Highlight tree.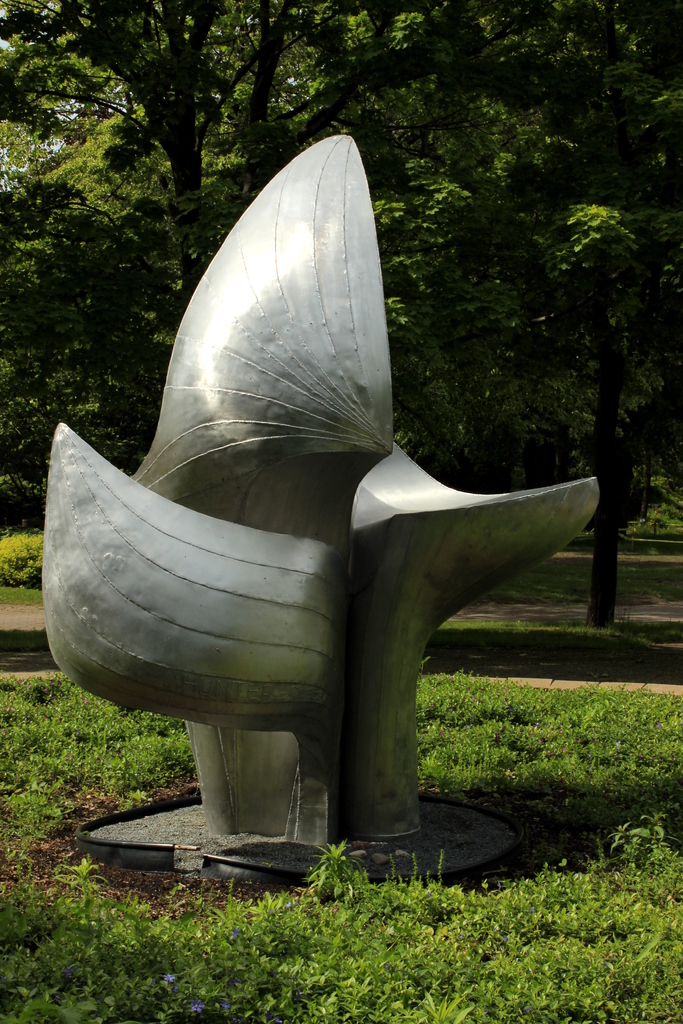
Highlighted region: {"x1": 0, "y1": 0, "x2": 682, "y2": 659}.
